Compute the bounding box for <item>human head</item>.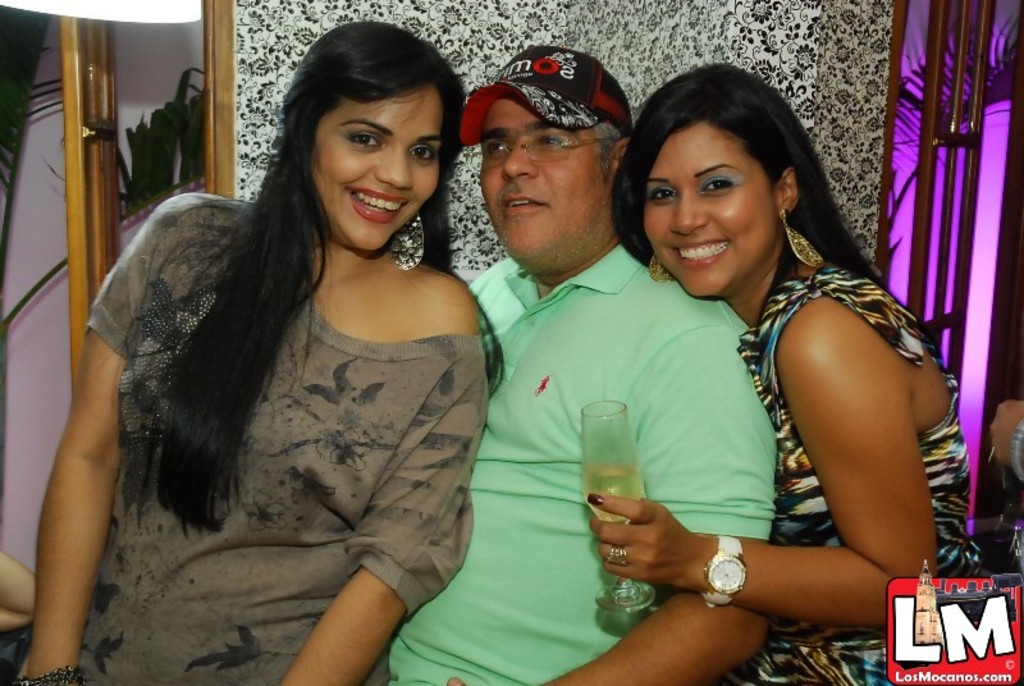
detection(288, 20, 467, 256).
